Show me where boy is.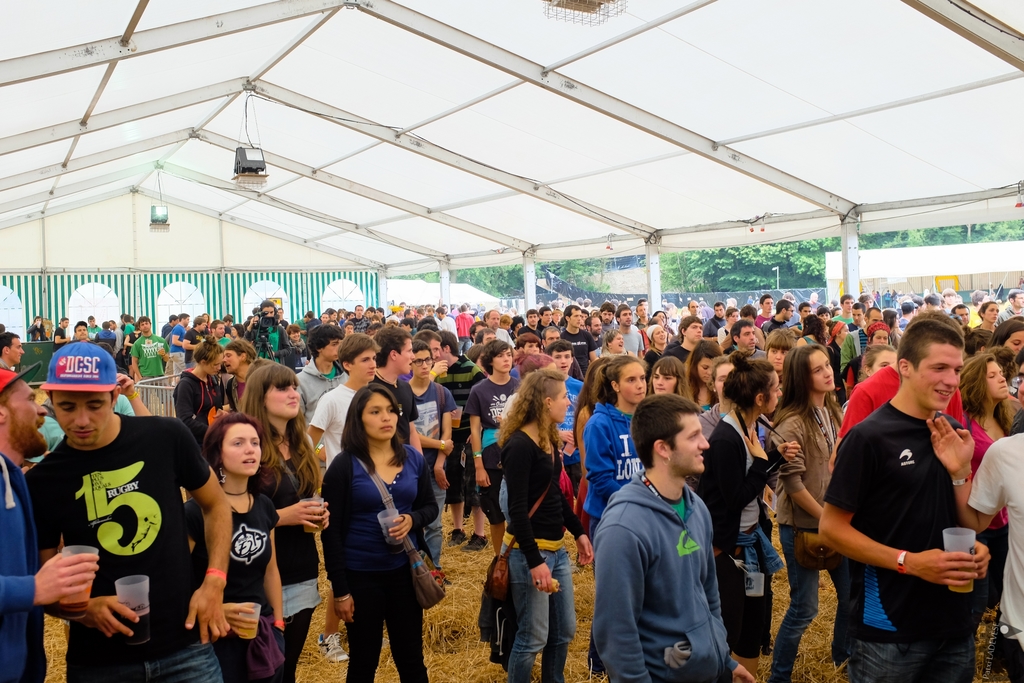
boy is at crop(51, 317, 74, 359).
